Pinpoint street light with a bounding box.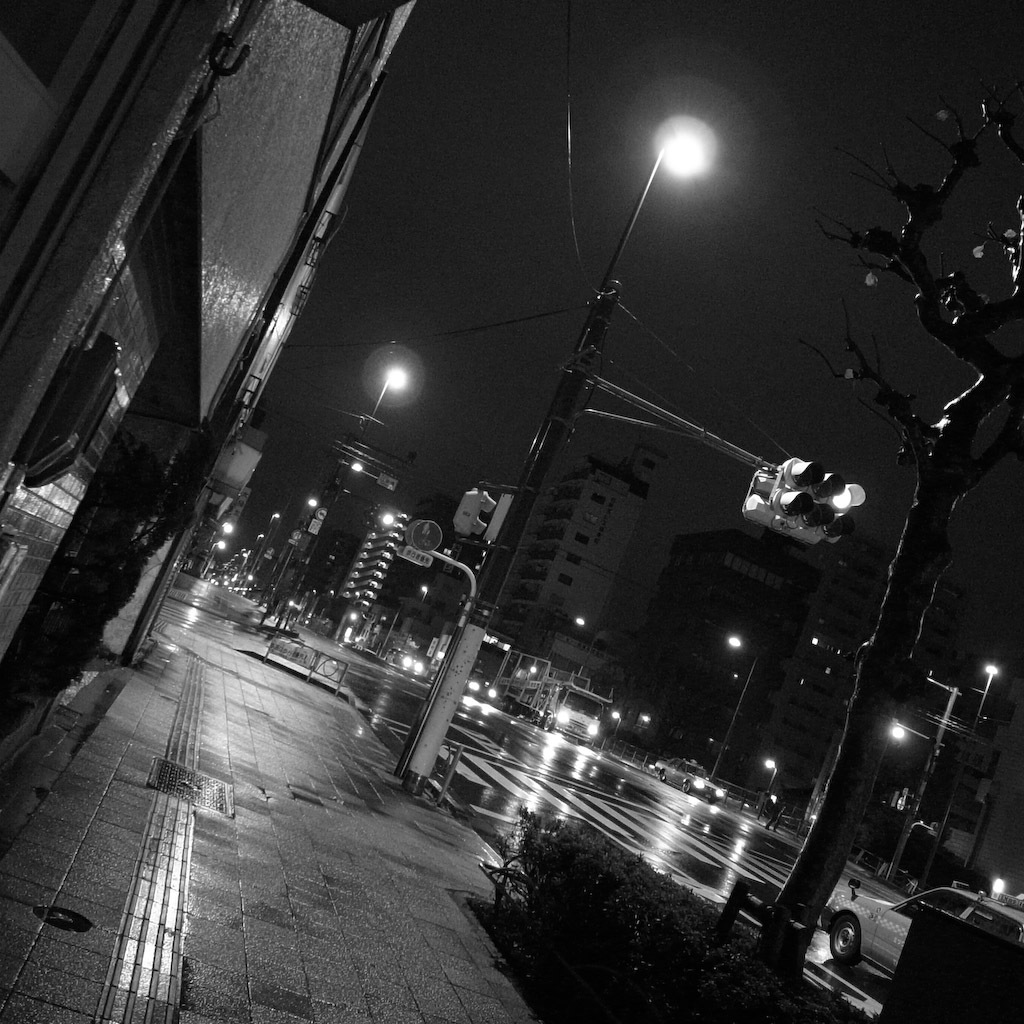
left=887, top=717, right=937, bottom=882.
